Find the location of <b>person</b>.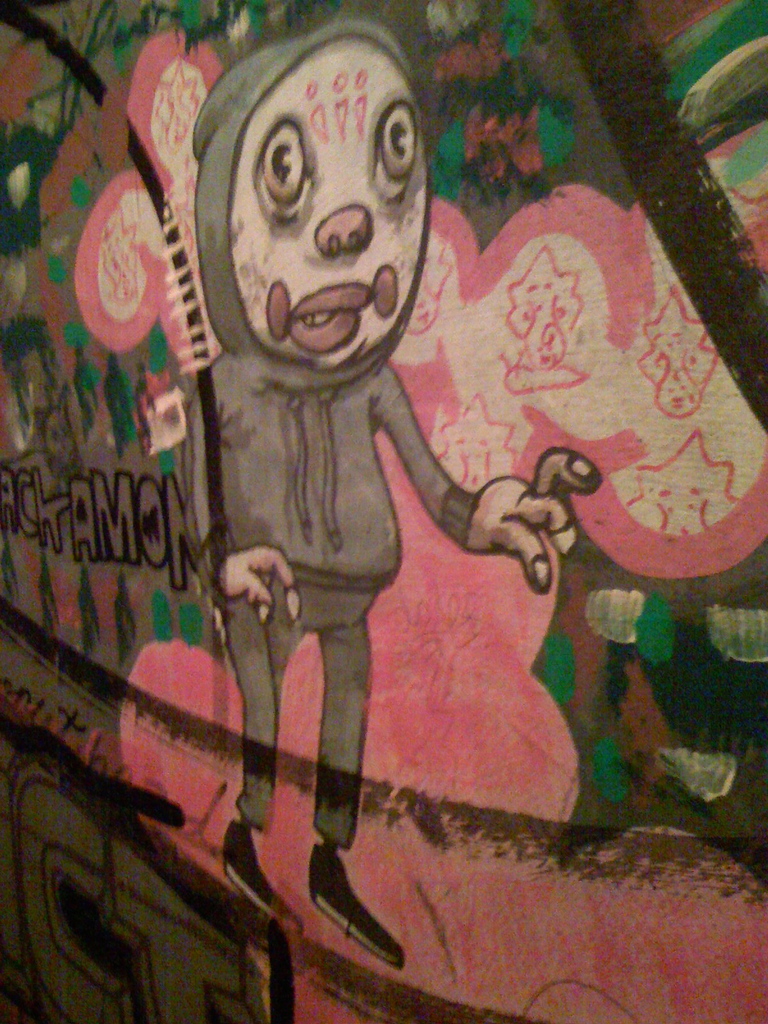
Location: {"x1": 179, "y1": 7, "x2": 605, "y2": 970}.
